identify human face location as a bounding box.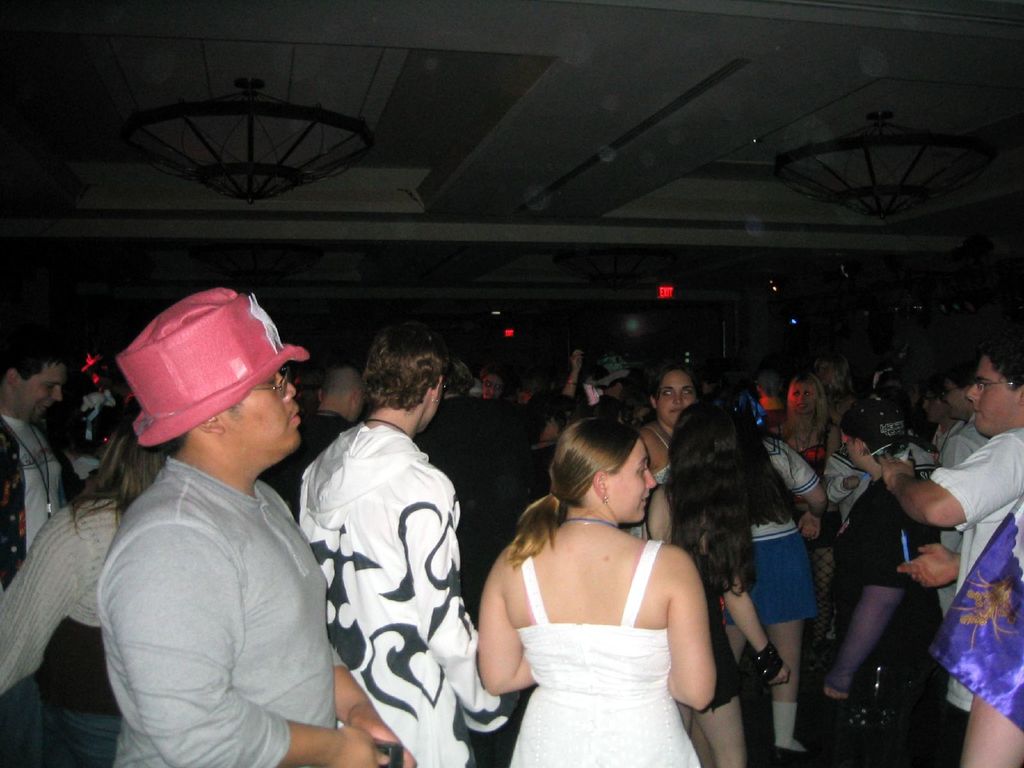
(left=221, top=365, right=297, bottom=452).
